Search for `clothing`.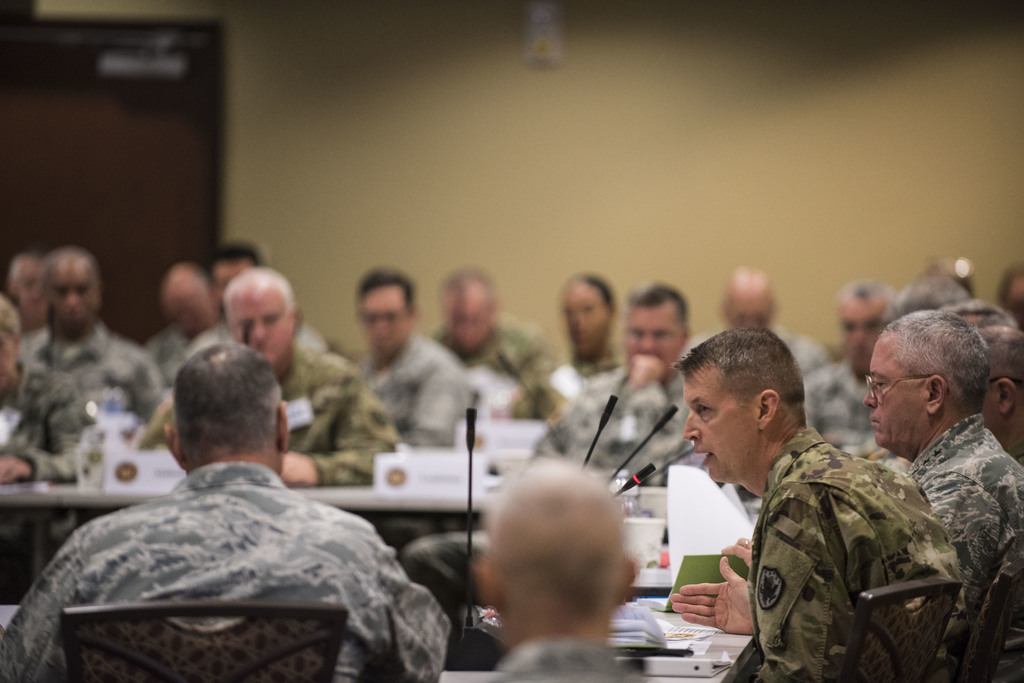
Found at (left=155, top=347, right=408, bottom=491).
